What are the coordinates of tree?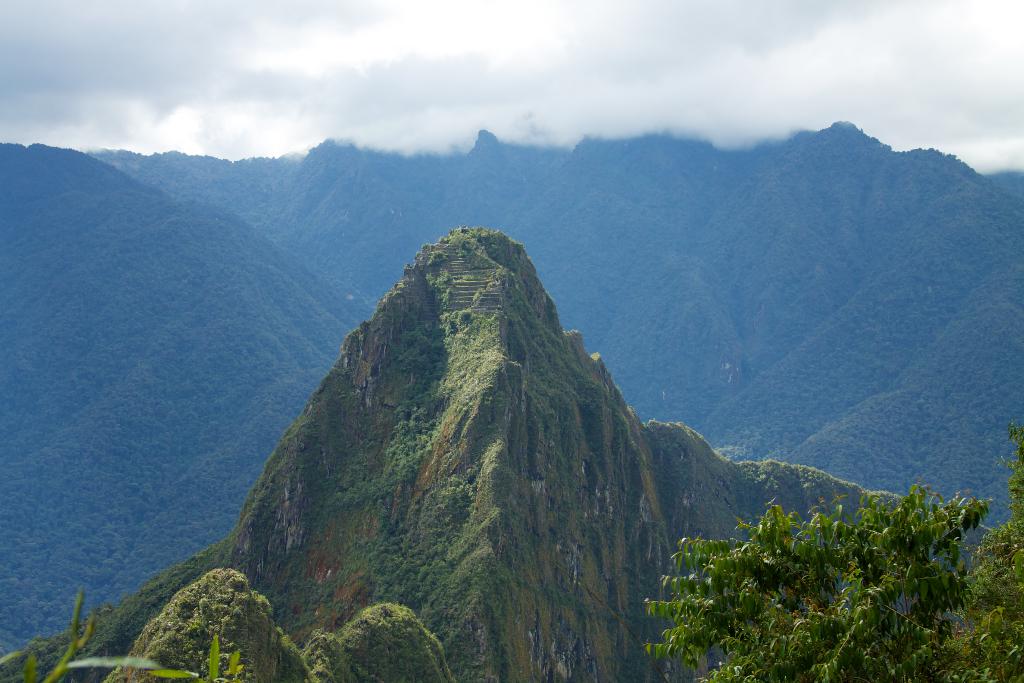
locate(960, 427, 1023, 682).
